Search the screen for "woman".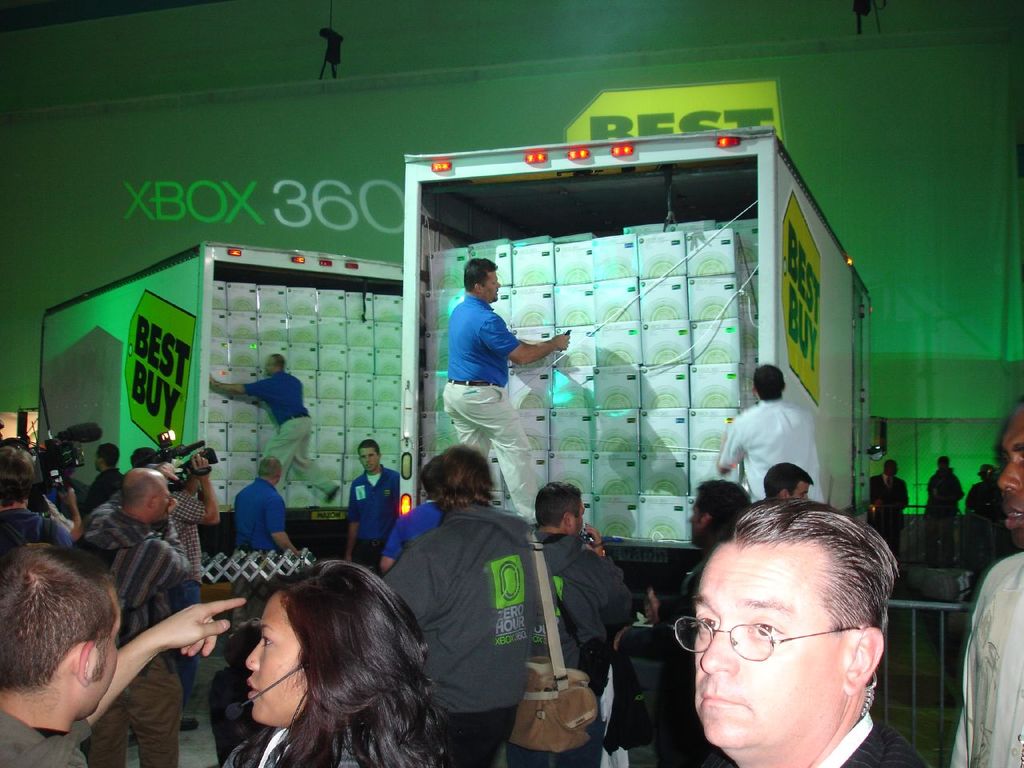
Found at box(170, 554, 478, 767).
